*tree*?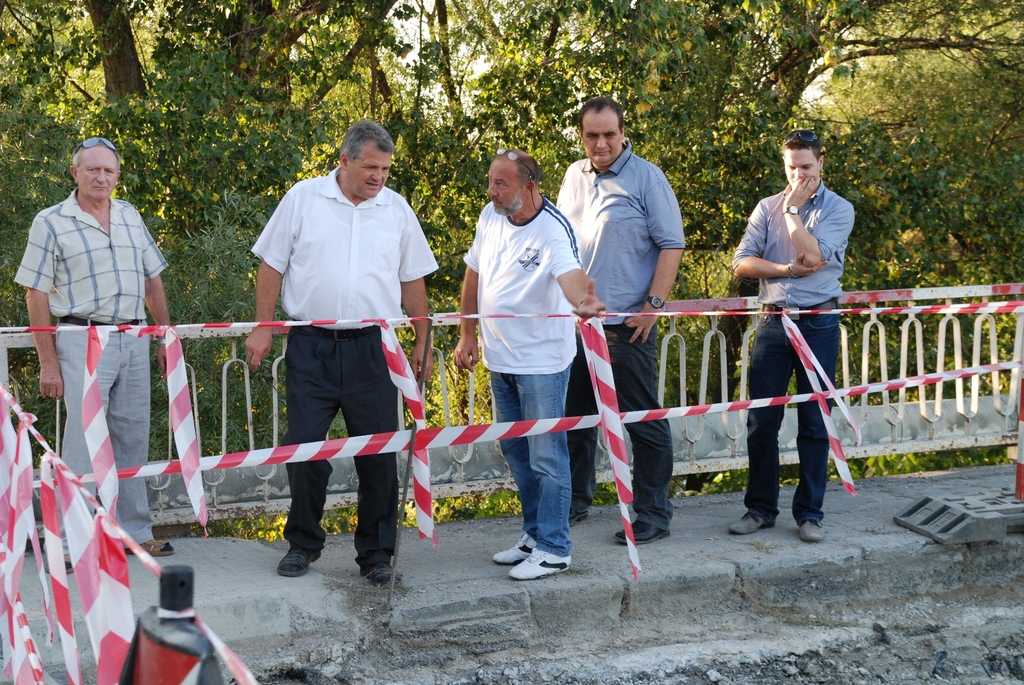
crop(0, 0, 447, 496)
